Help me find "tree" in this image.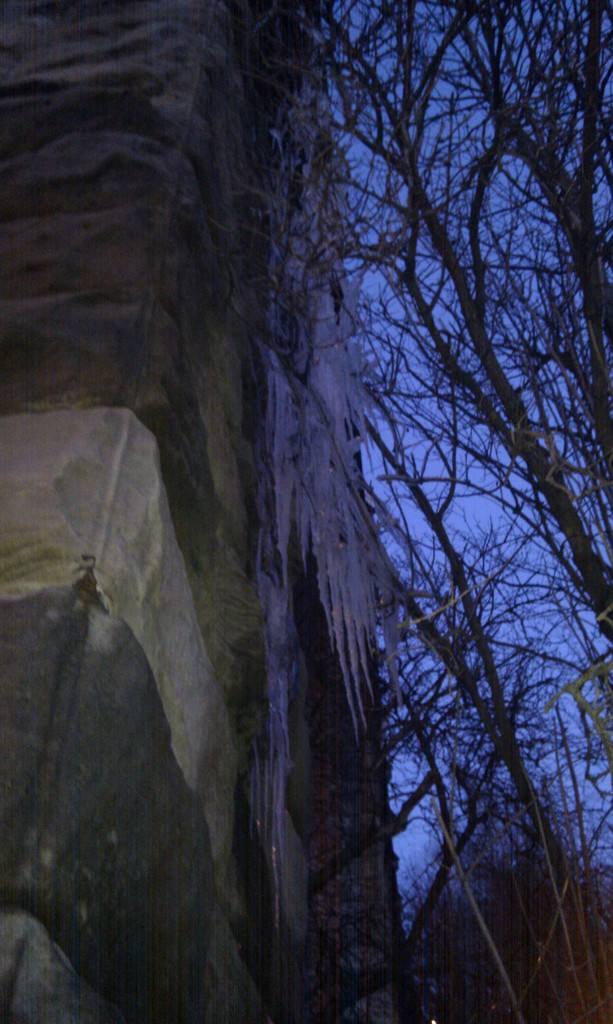
Found it: pyautogui.locateOnScreen(26, 29, 575, 967).
